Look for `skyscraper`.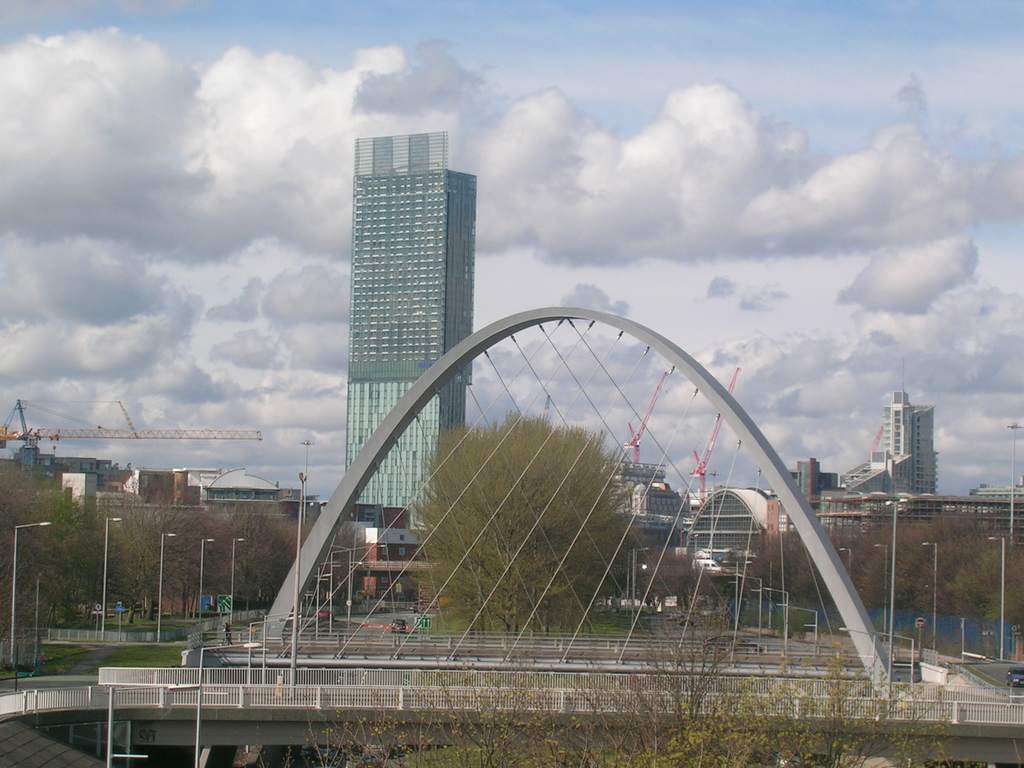
Found: bbox=(354, 138, 481, 525).
